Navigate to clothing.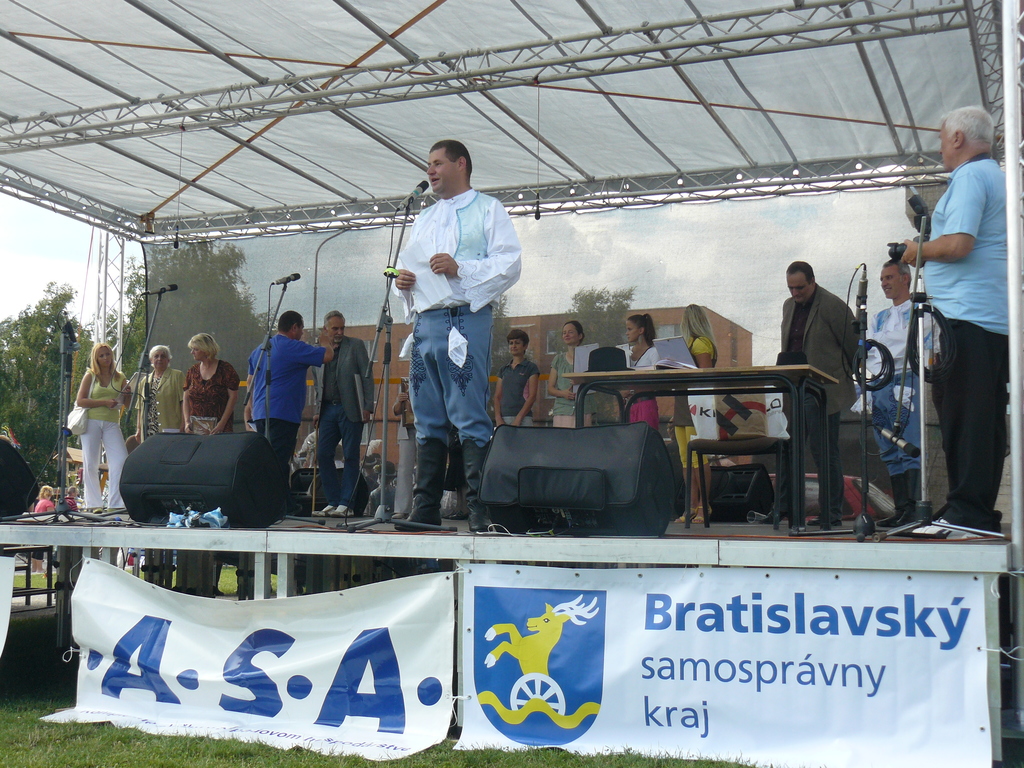
Navigation target: l=908, t=111, r=1012, b=524.
